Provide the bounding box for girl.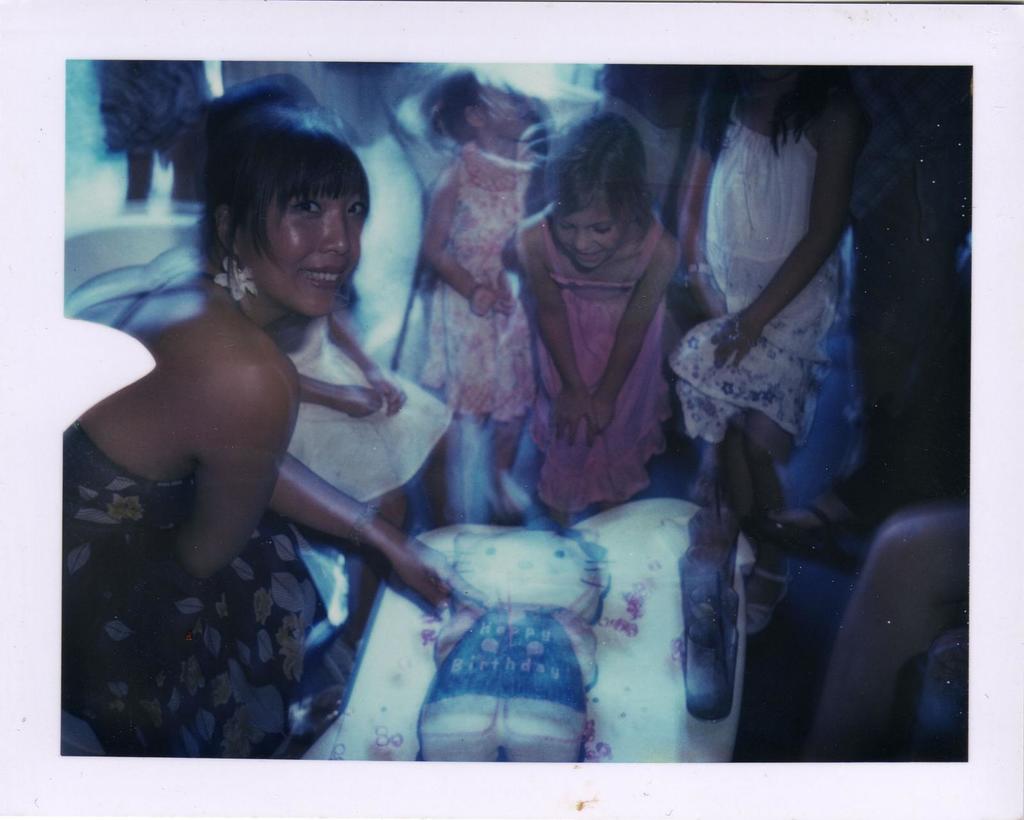
415:69:561:462.
